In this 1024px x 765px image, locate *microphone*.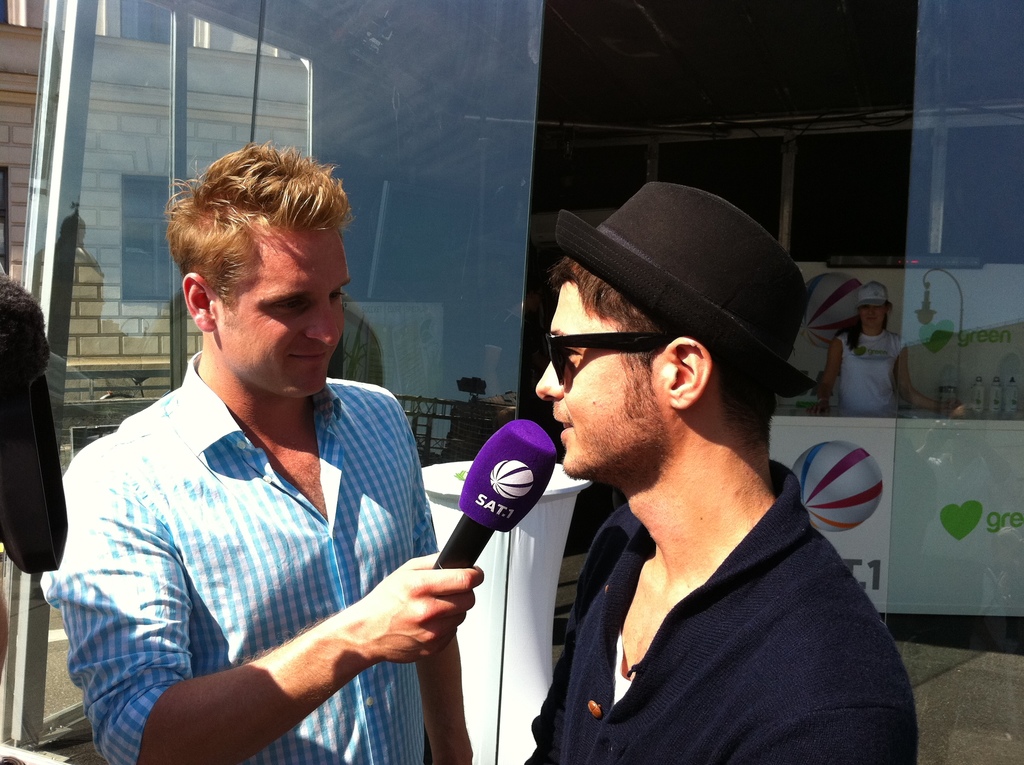
Bounding box: 422/423/575/566.
